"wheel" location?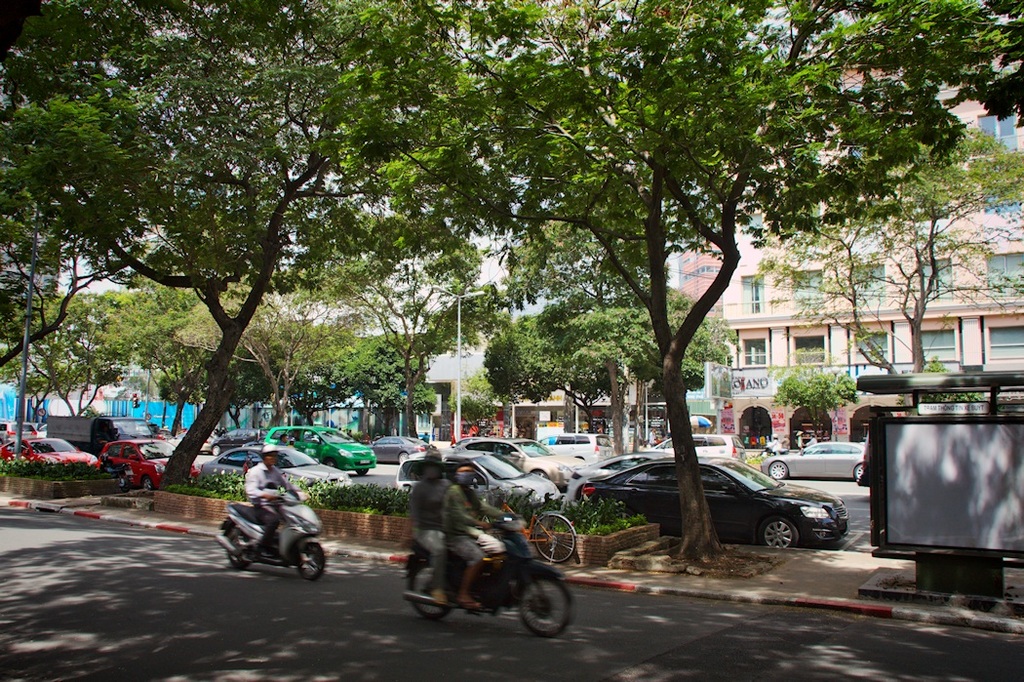
(768,458,791,482)
